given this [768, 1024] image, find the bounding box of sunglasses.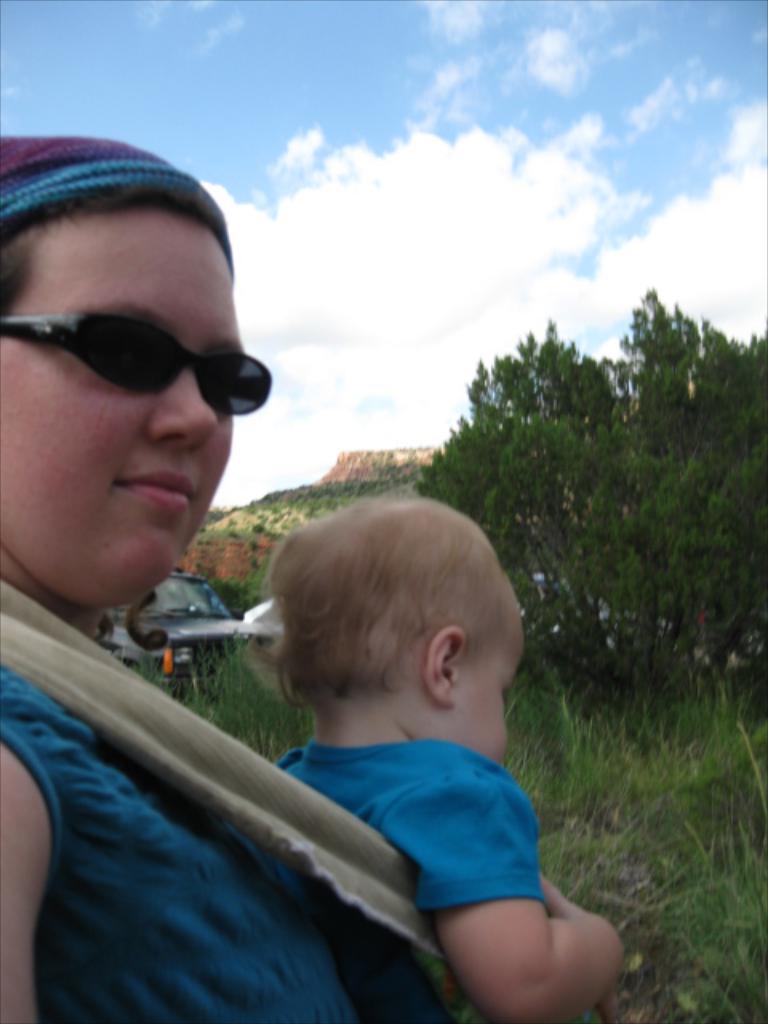
left=0, top=309, right=274, bottom=414.
